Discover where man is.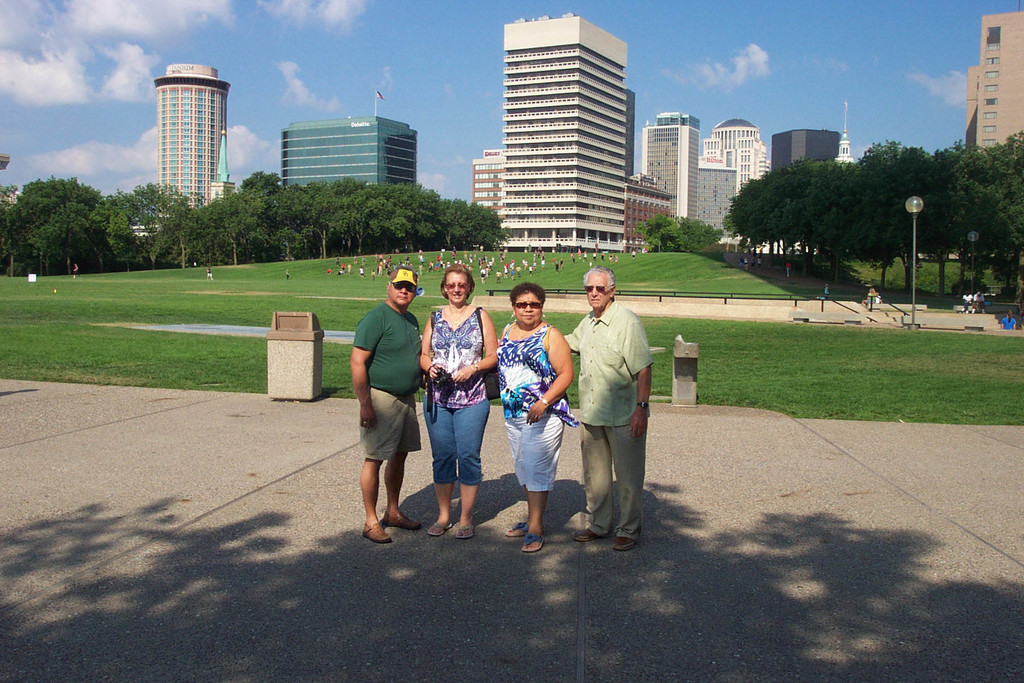
Discovered at 560/260/654/550.
